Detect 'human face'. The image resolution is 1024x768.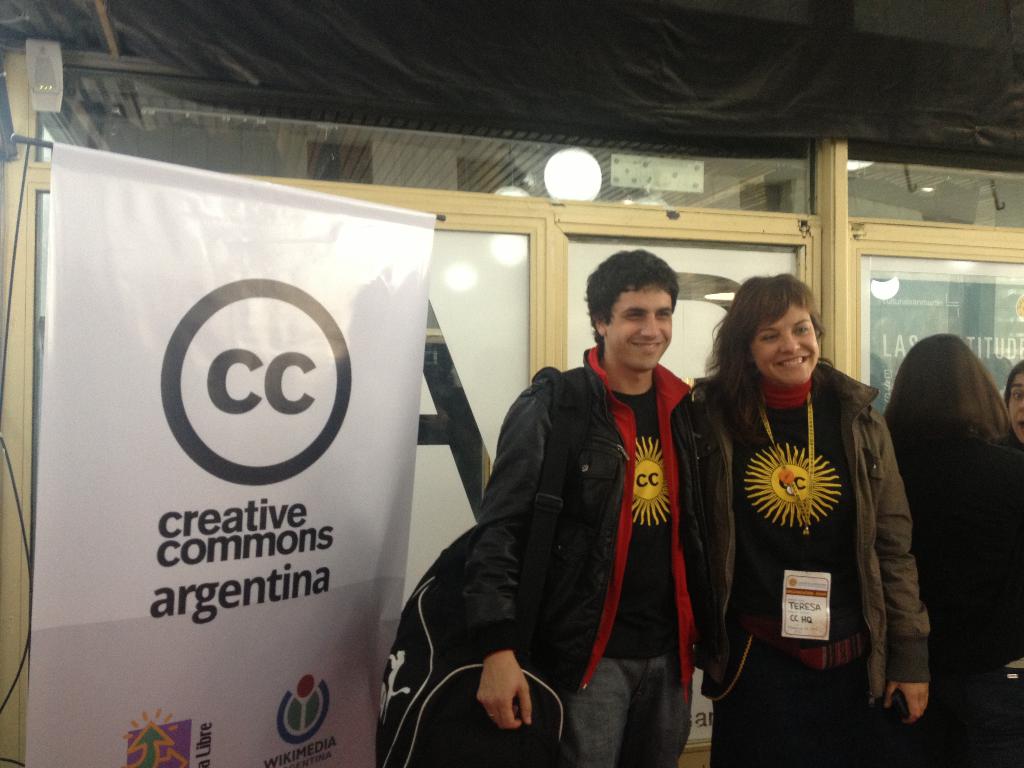
box(607, 284, 672, 372).
